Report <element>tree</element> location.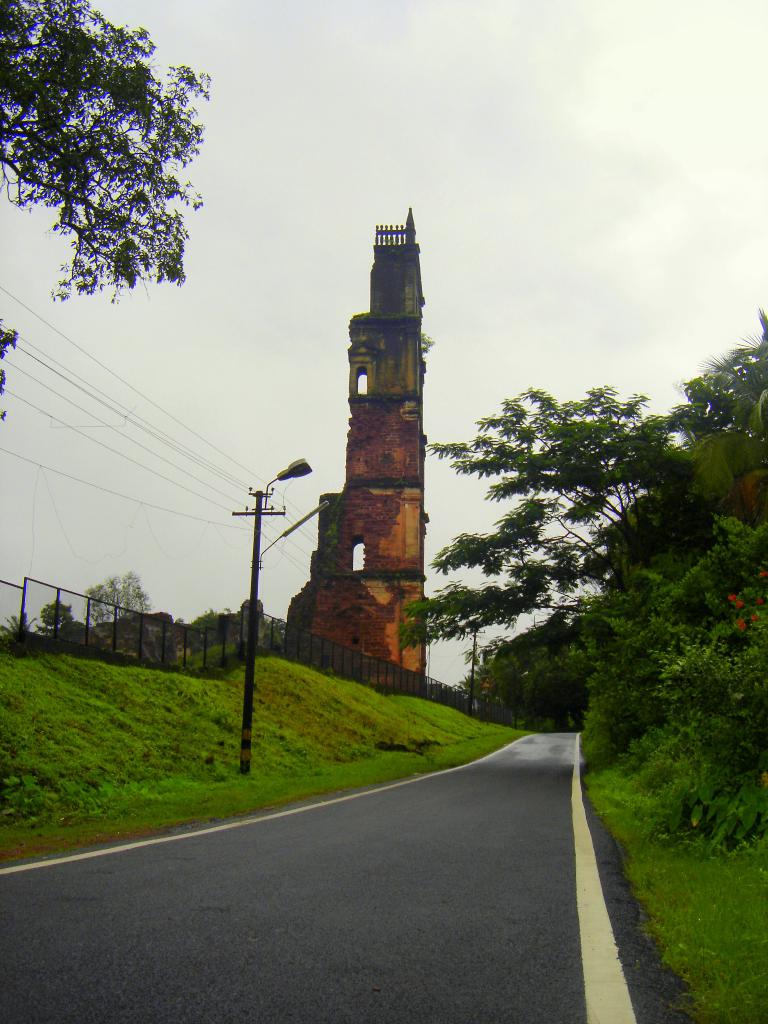
Report: (428,326,720,785).
